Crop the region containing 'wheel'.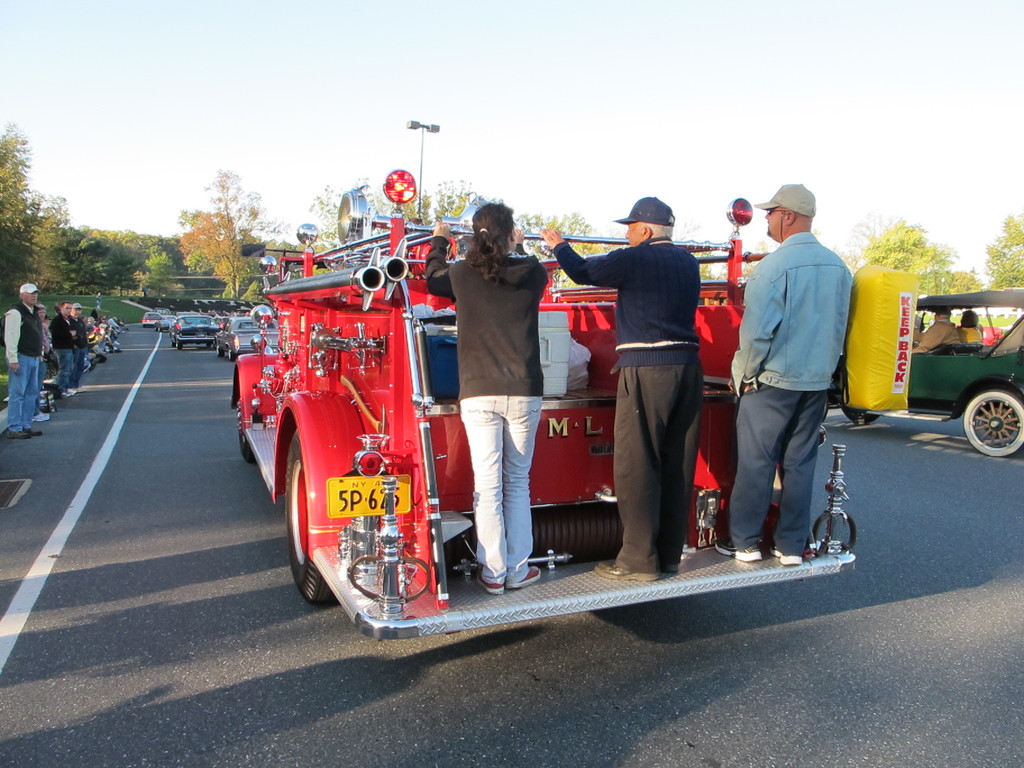
Crop region: 960/385/1023/454.
